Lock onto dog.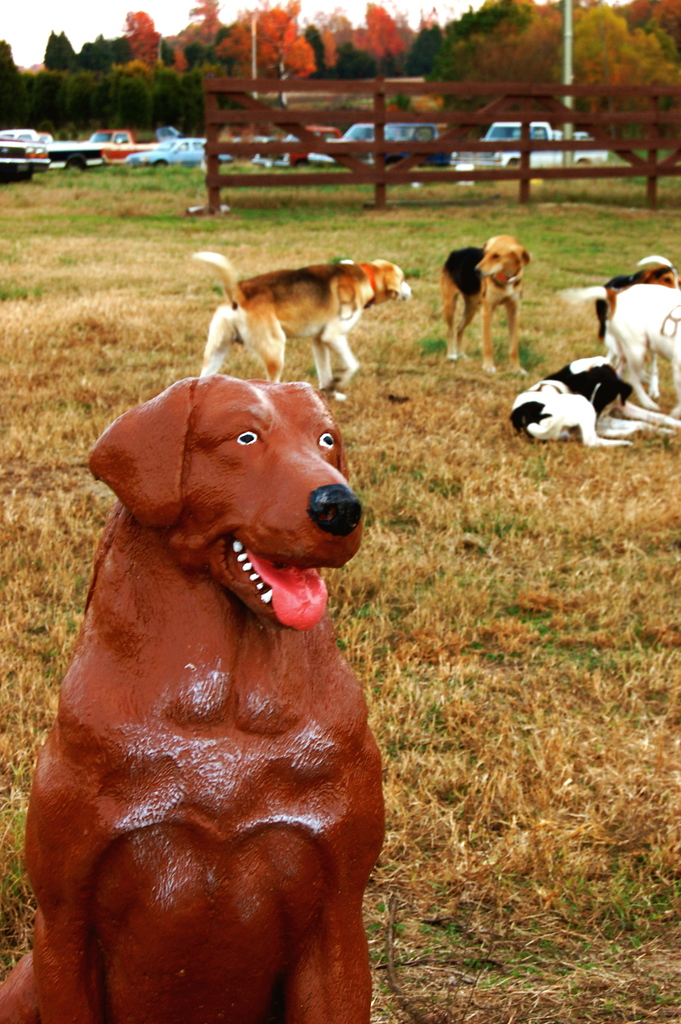
Locked: rect(509, 259, 680, 452).
